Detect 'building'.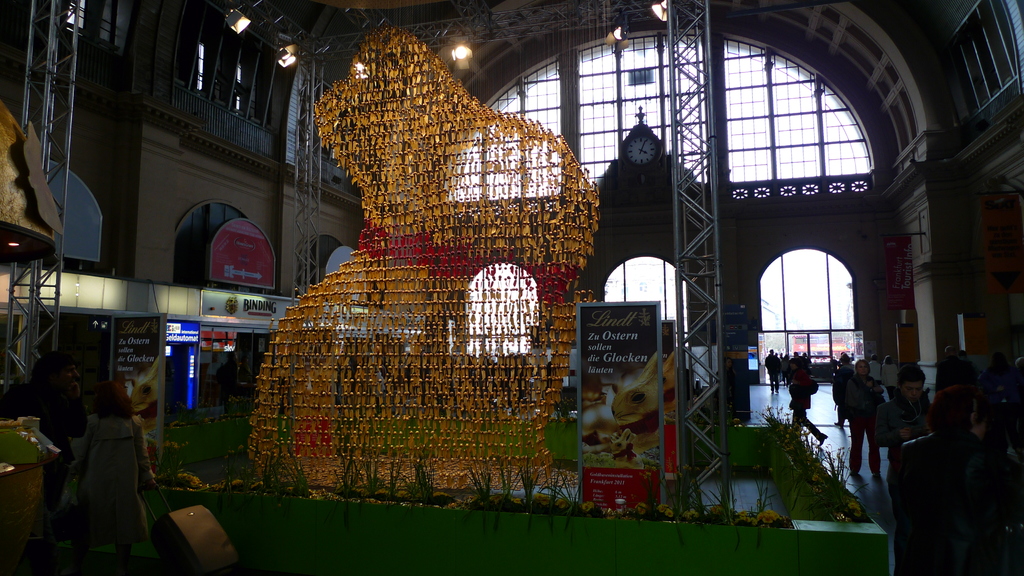
Detected at crop(0, 0, 1023, 575).
